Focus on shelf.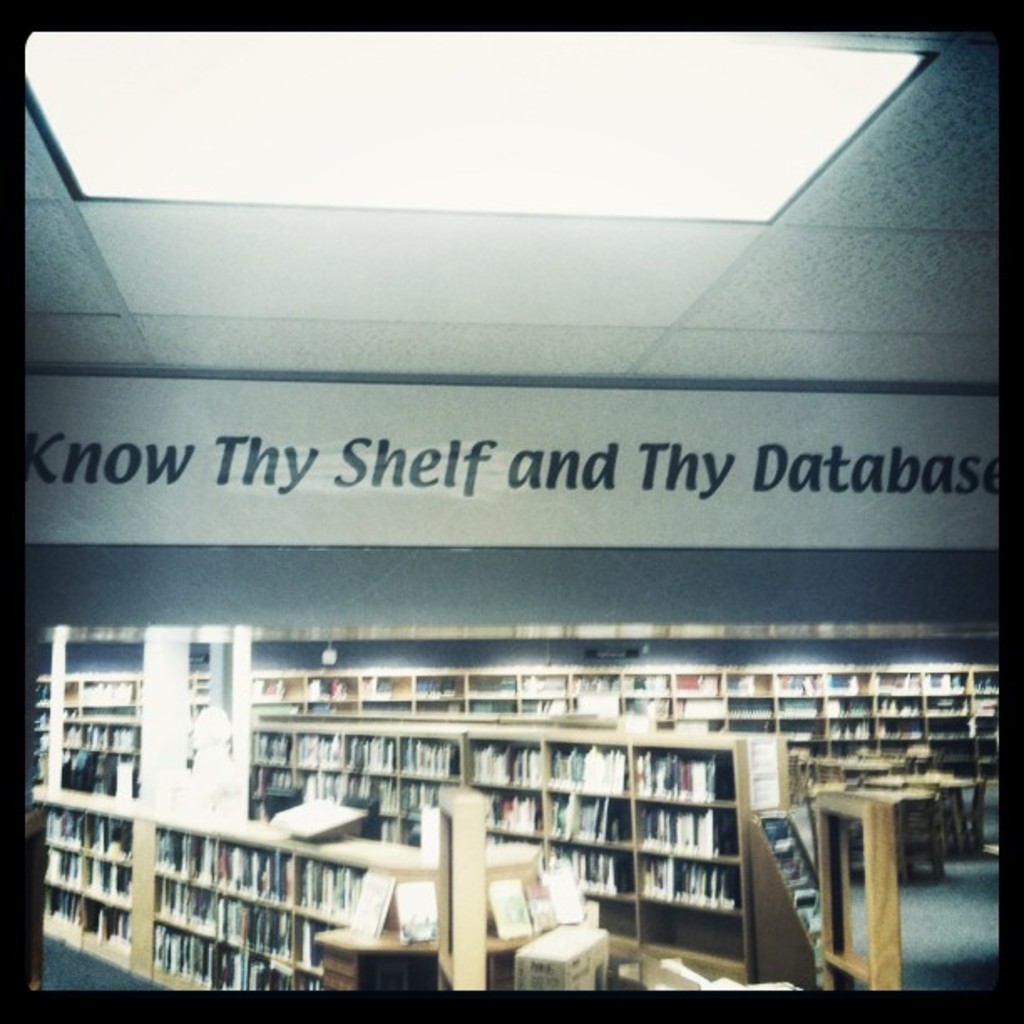
Focused at <region>166, 887, 219, 920</region>.
